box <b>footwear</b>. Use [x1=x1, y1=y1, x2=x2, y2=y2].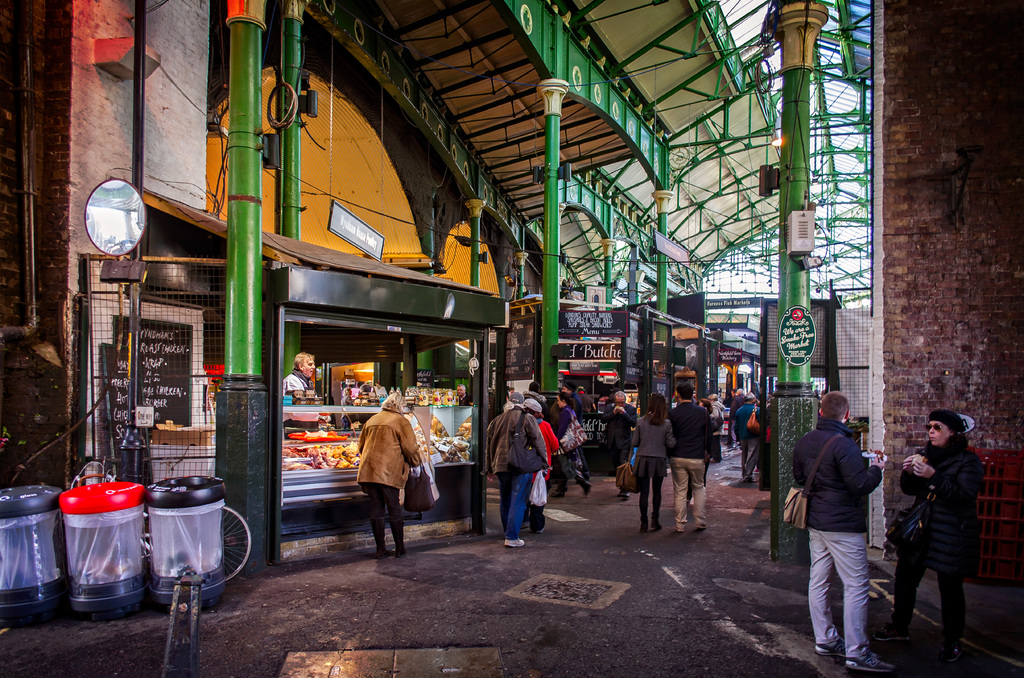
[x1=621, y1=488, x2=627, y2=503].
